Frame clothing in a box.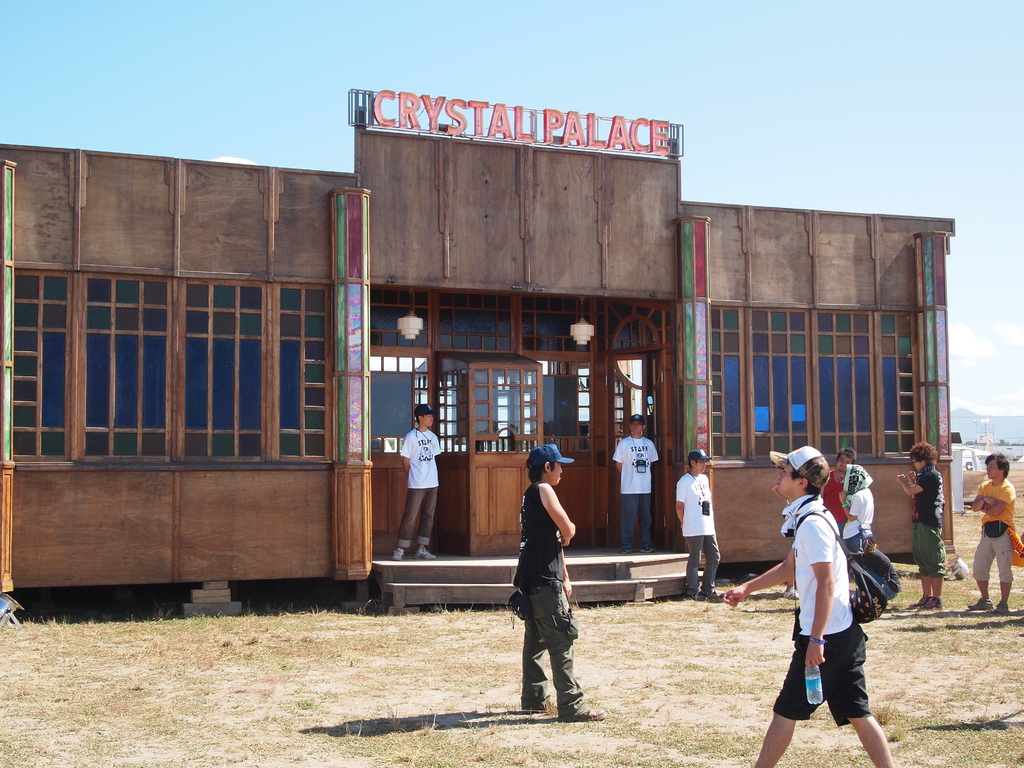
select_region(909, 465, 949, 593).
